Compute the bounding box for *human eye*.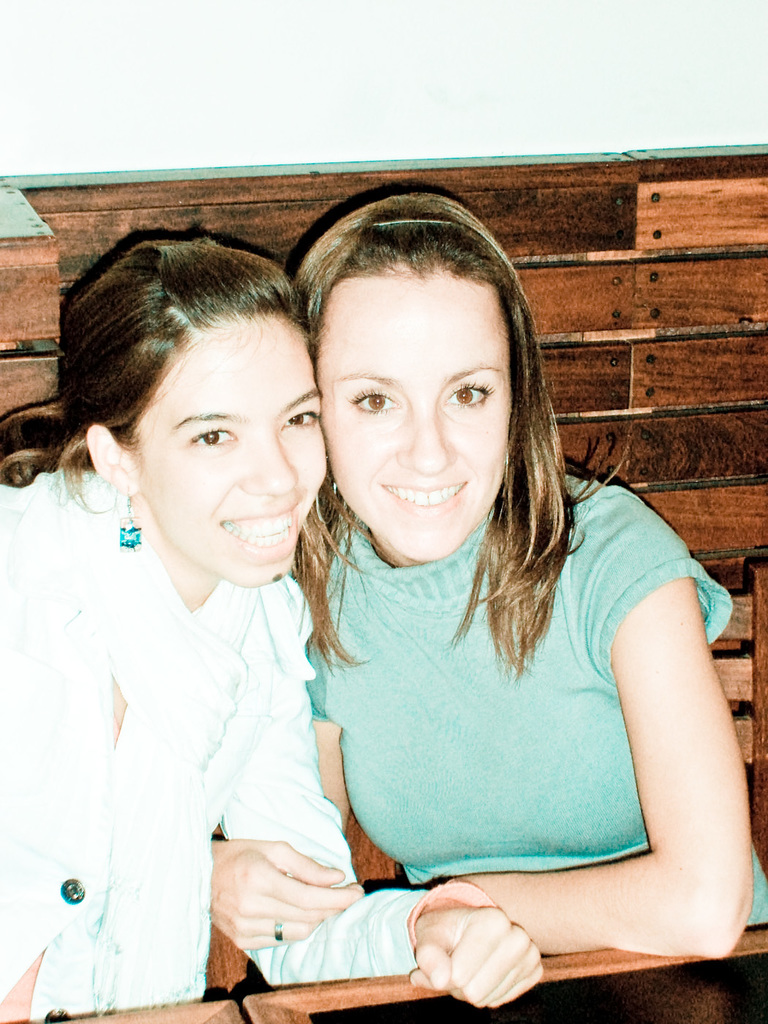
<region>274, 402, 317, 434</region>.
